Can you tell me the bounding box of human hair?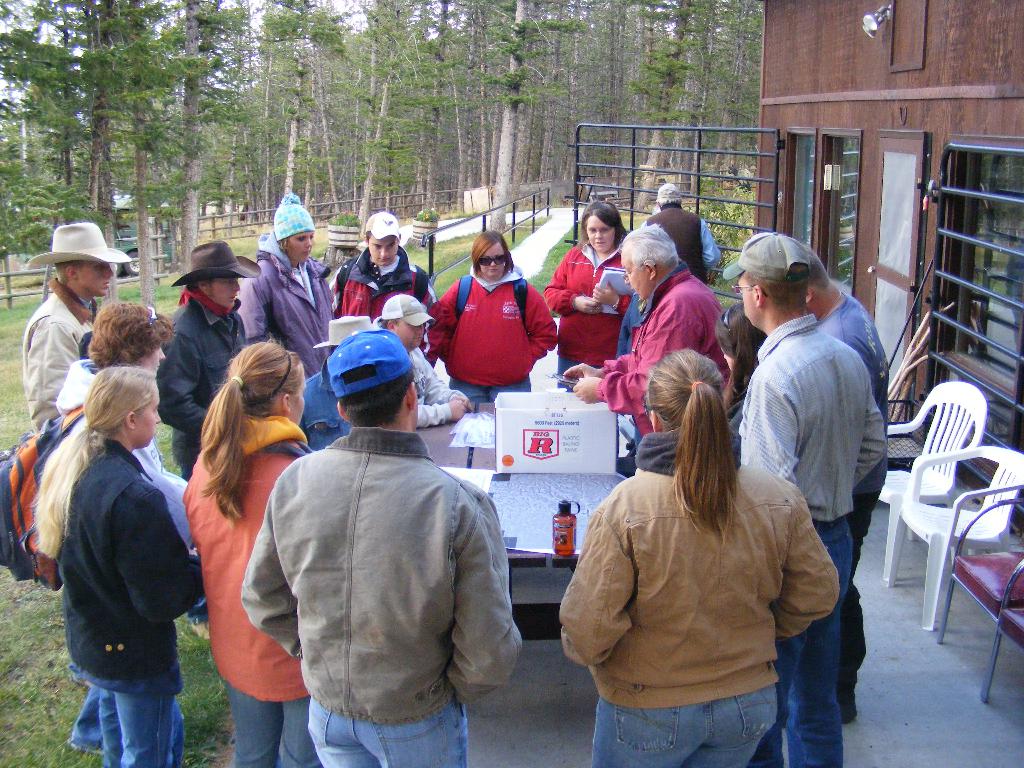
Rect(659, 189, 684, 209).
